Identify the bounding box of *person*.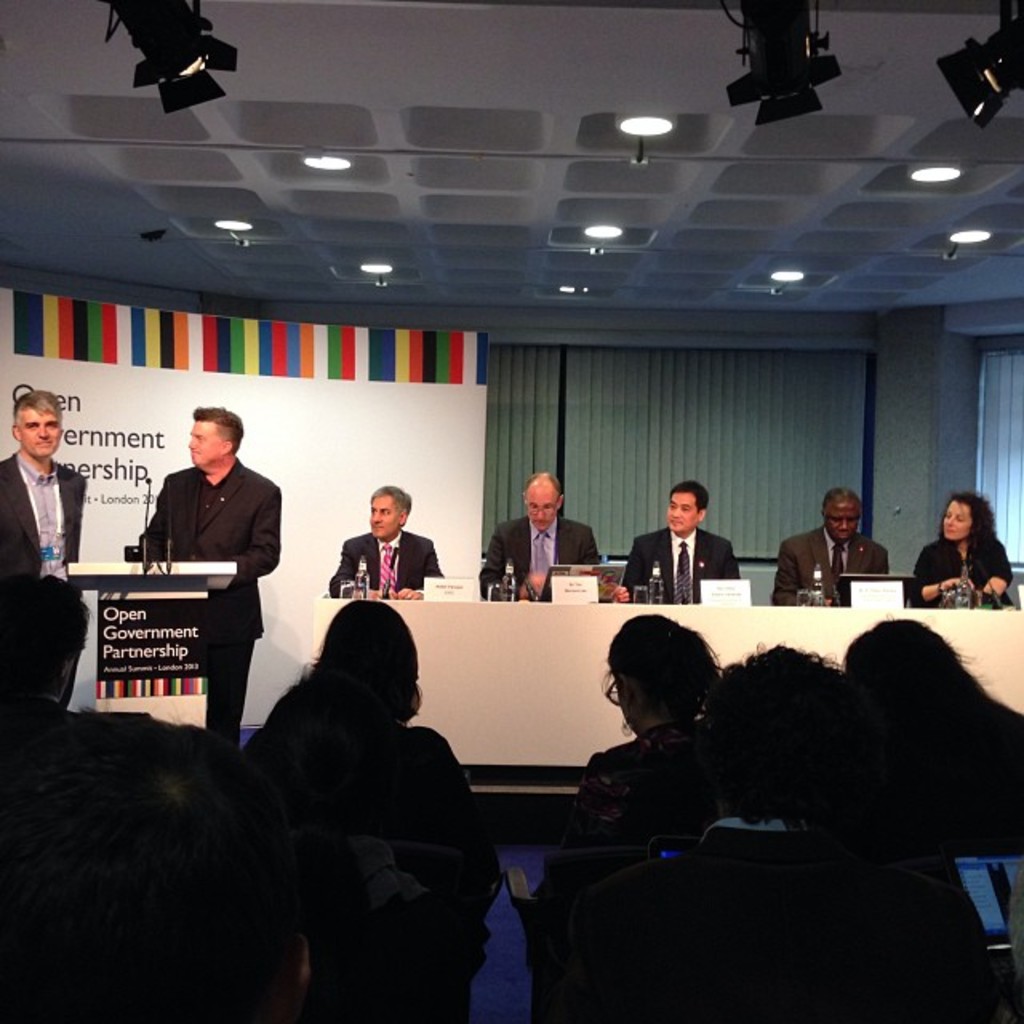
{"left": 778, "top": 480, "right": 893, "bottom": 610}.
